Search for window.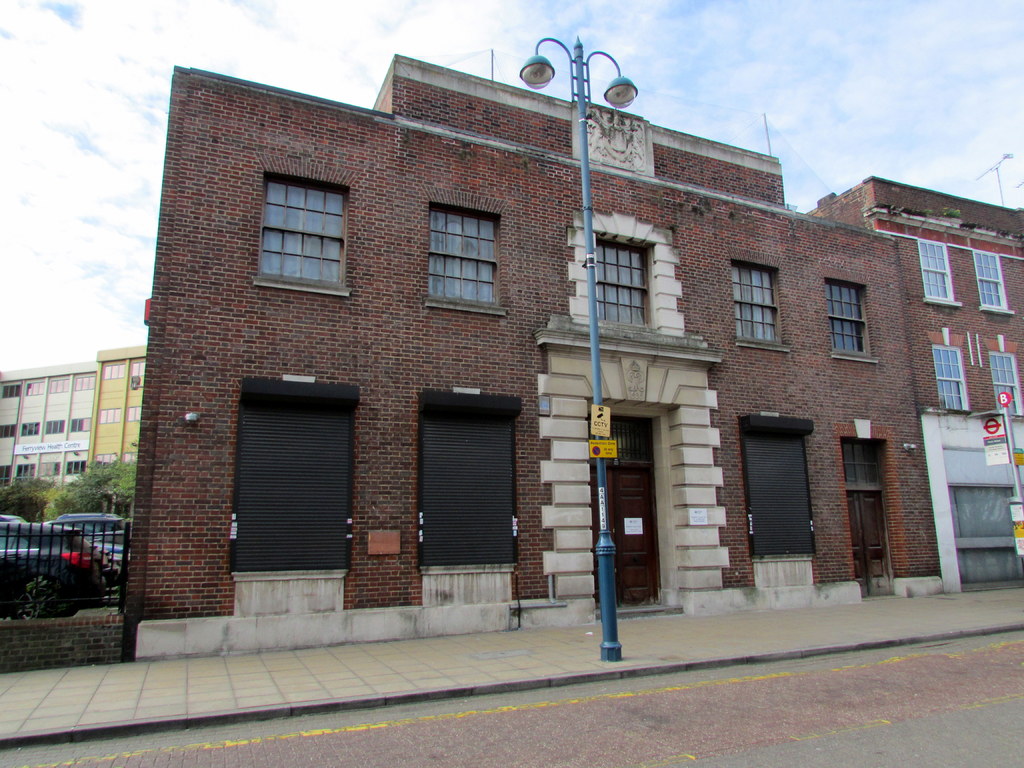
Found at <box>73,376,94,393</box>.
